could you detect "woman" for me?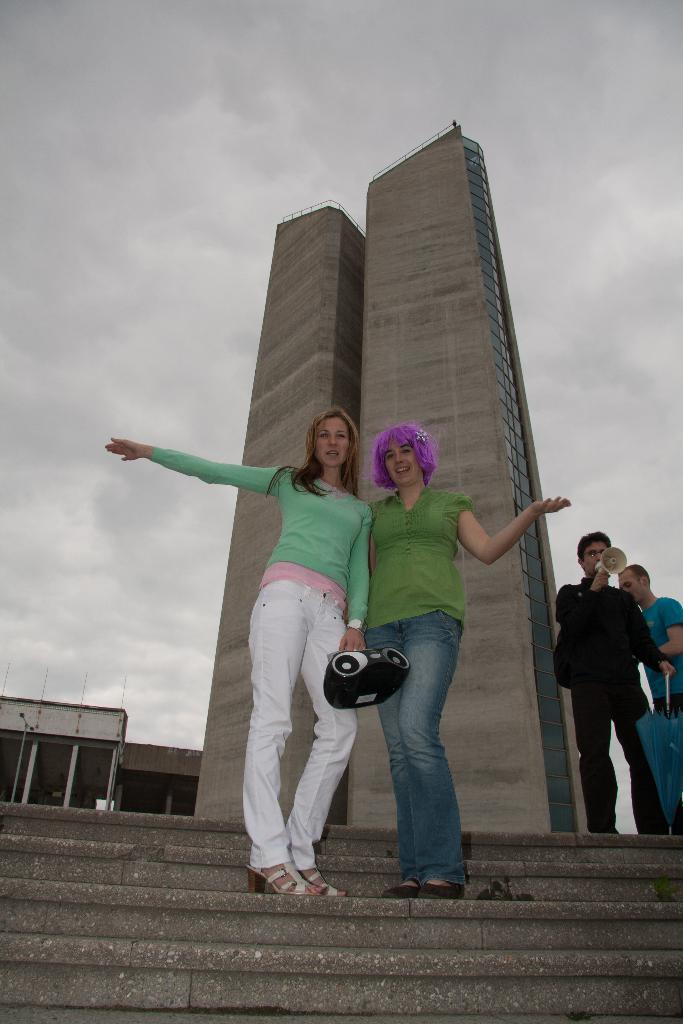
Detection result: region(328, 412, 533, 882).
